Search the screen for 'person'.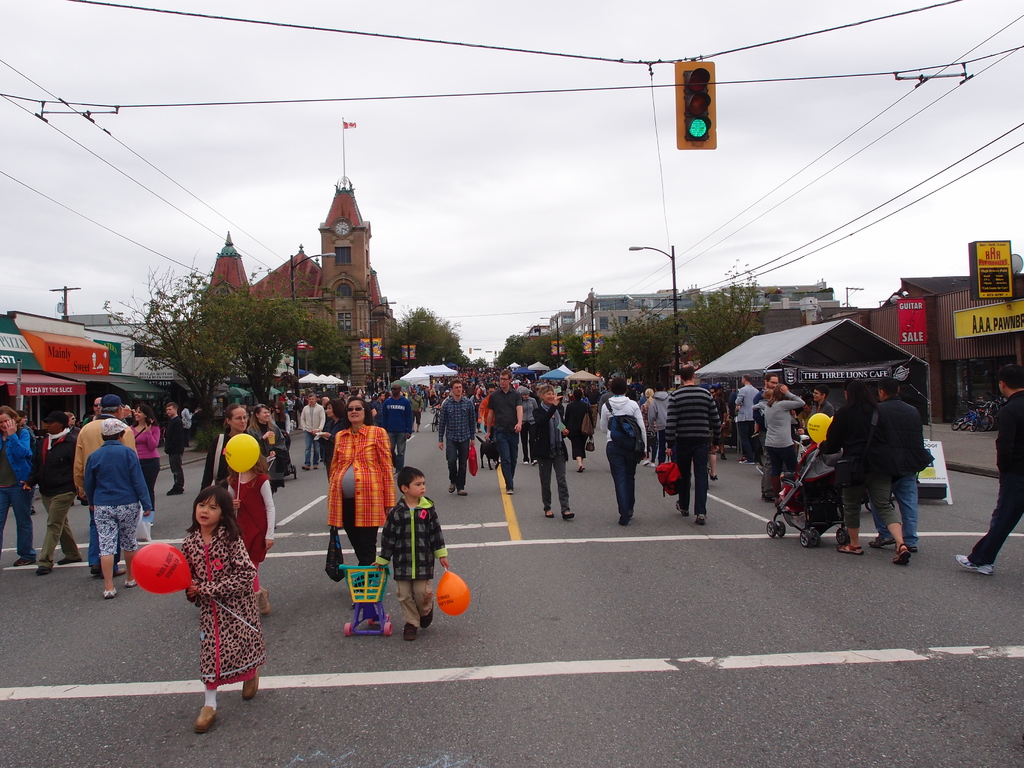
Found at [x1=252, y1=403, x2=292, y2=503].
